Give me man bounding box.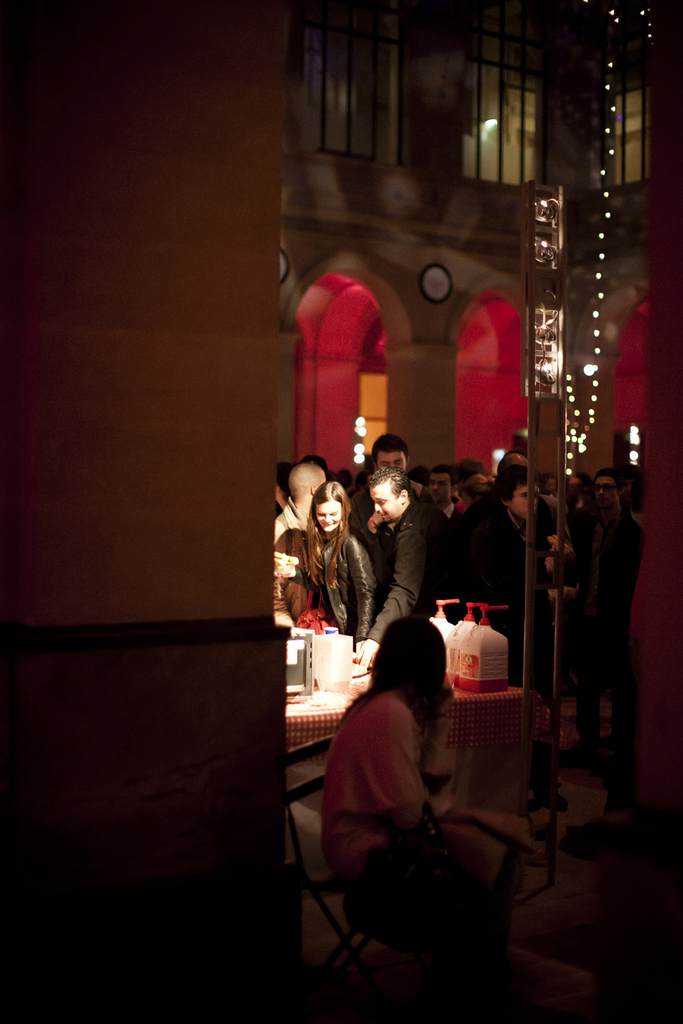
x1=594 y1=465 x2=647 y2=727.
